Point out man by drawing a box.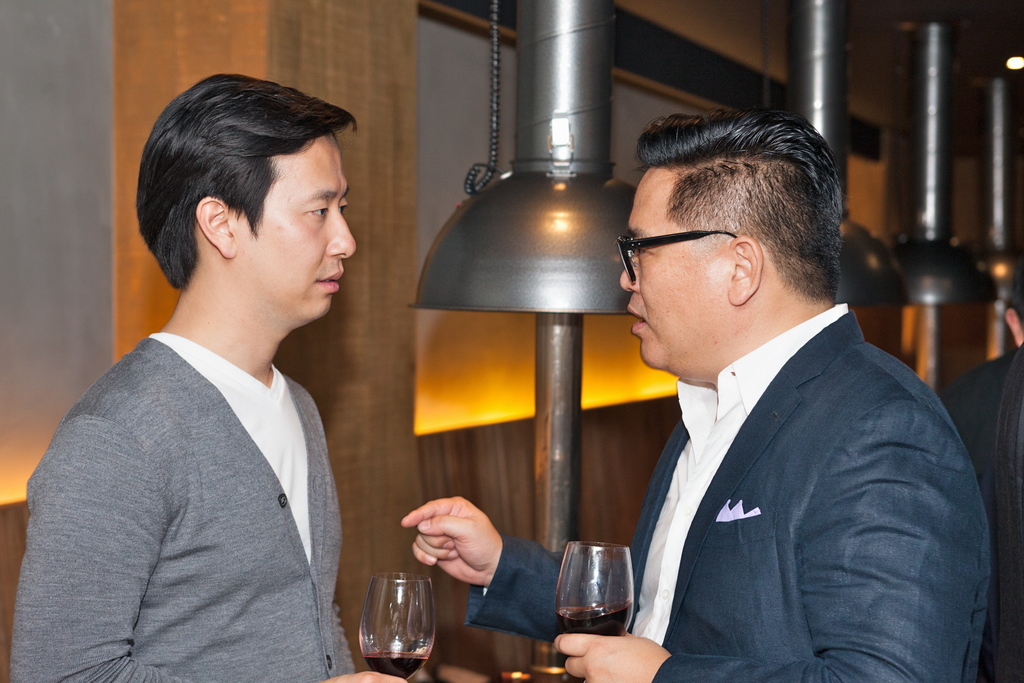
{"left": 461, "top": 120, "right": 968, "bottom": 671}.
